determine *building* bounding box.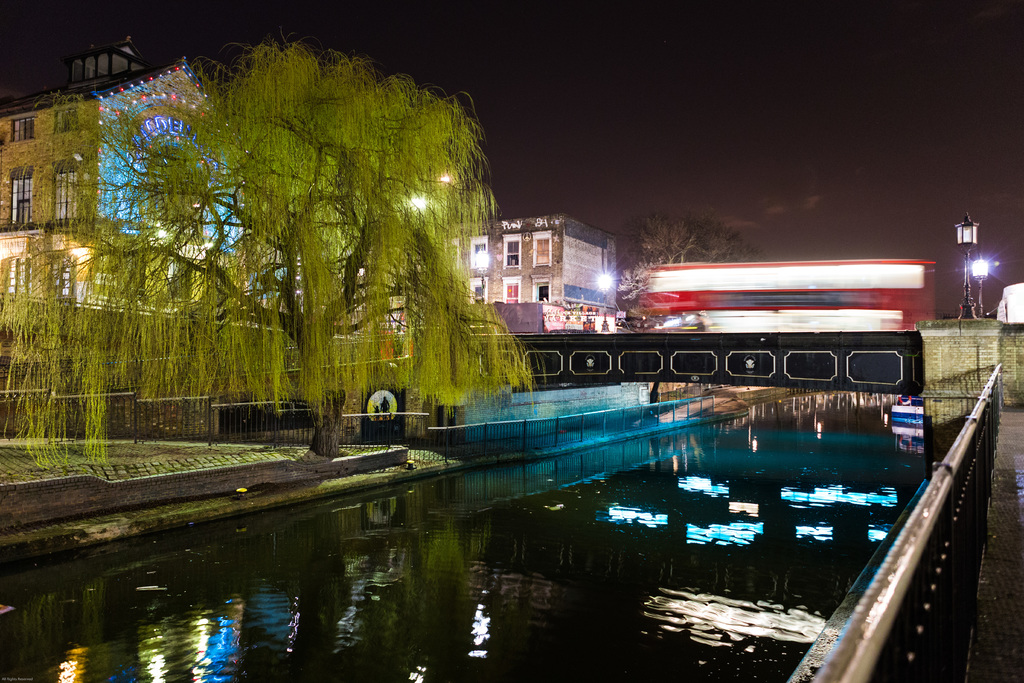
Determined: BBox(255, 211, 616, 319).
